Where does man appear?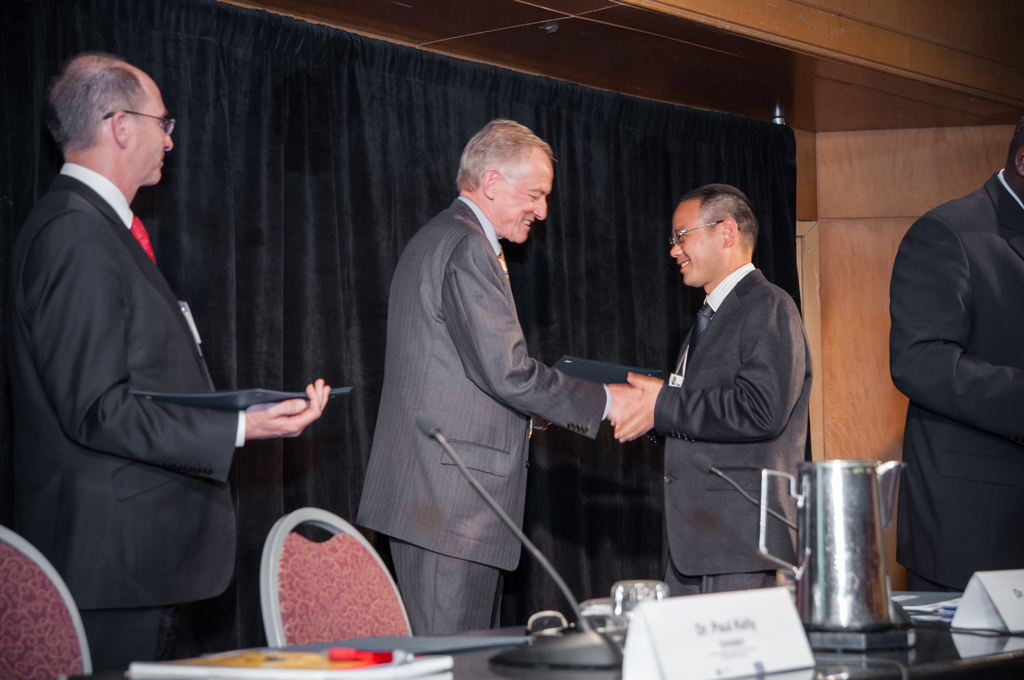
Appears at <region>359, 102, 622, 659</region>.
